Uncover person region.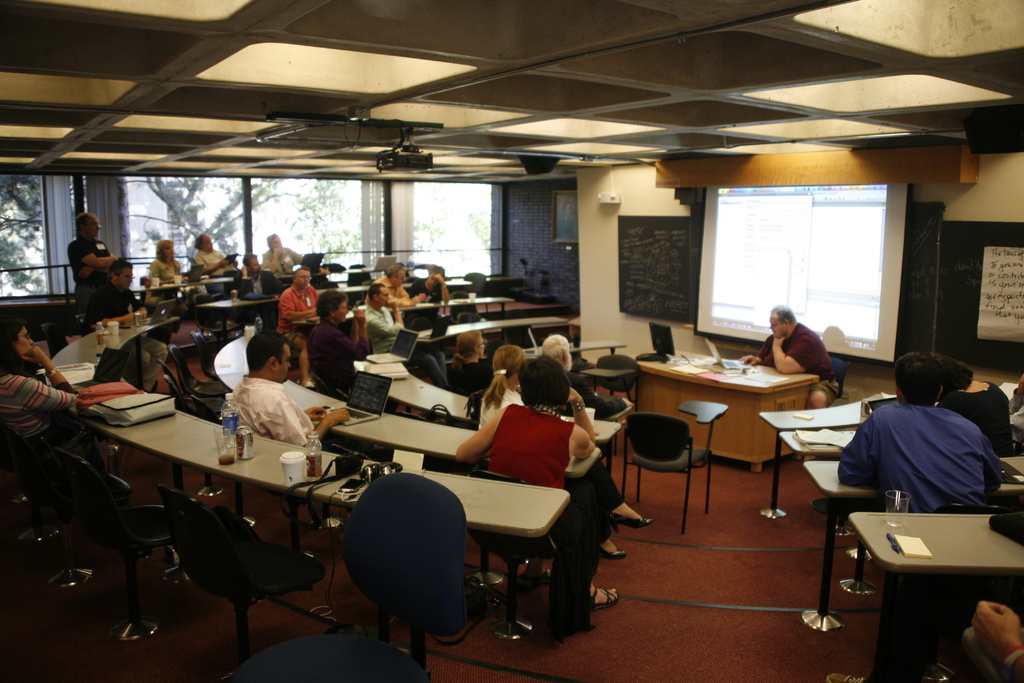
Uncovered: bbox=[456, 353, 598, 636].
